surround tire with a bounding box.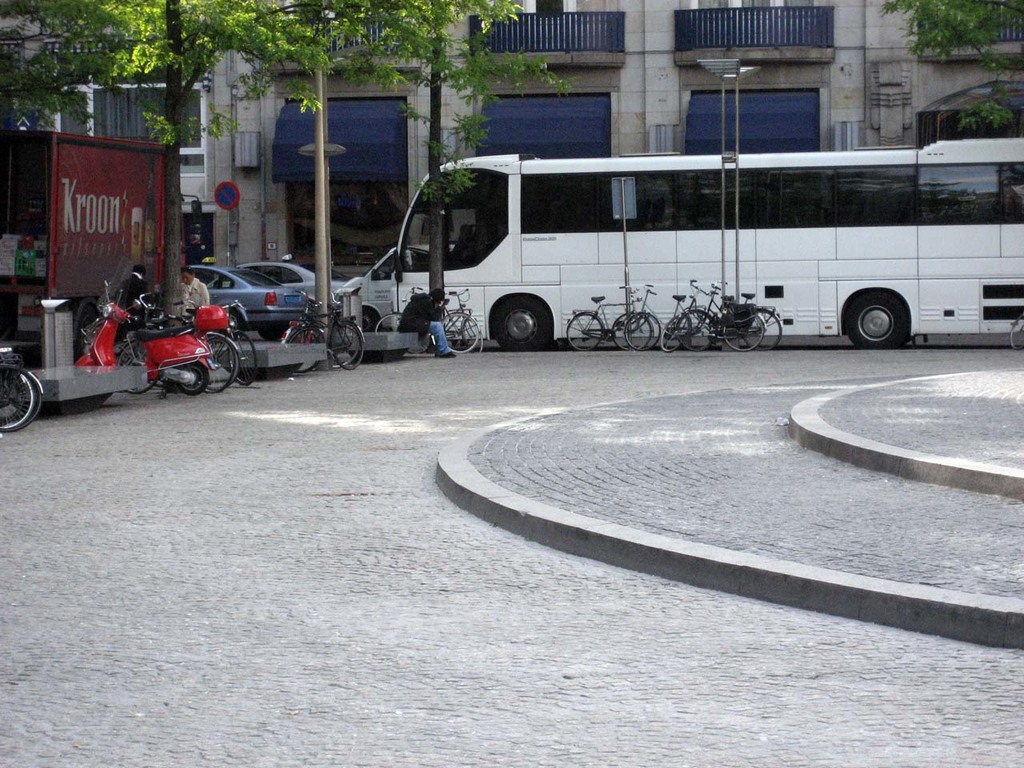
[left=333, top=322, right=365, bottom=368].
